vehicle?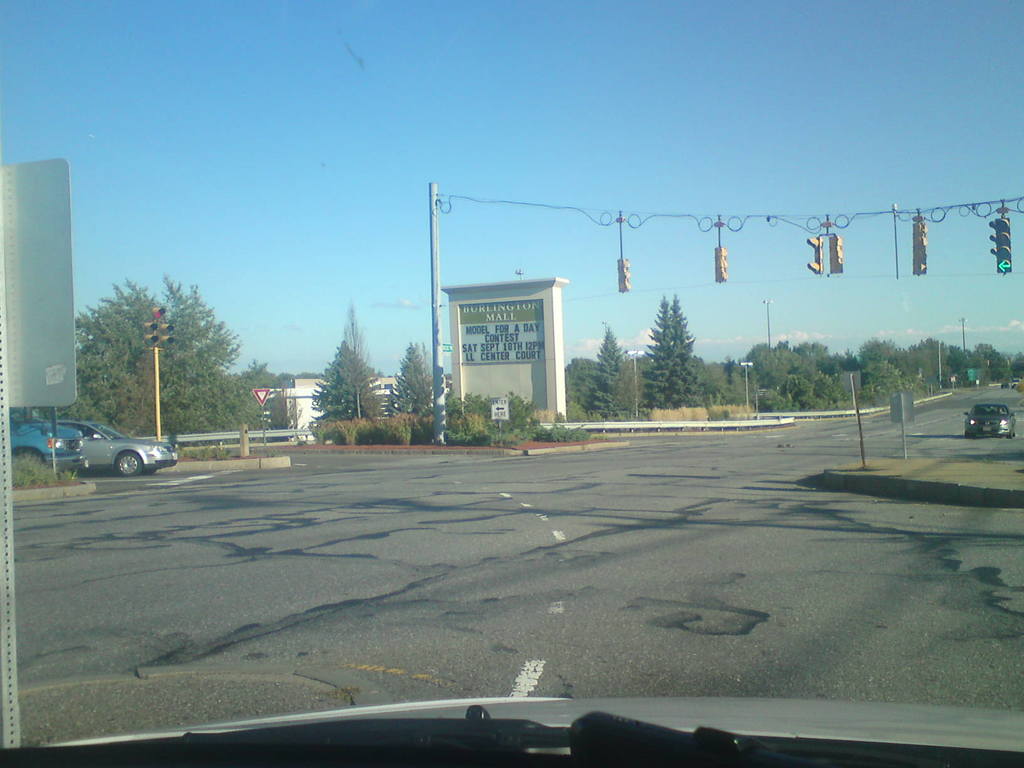
pyautogui.locateOnScreen(45, 418, 179, 474)
